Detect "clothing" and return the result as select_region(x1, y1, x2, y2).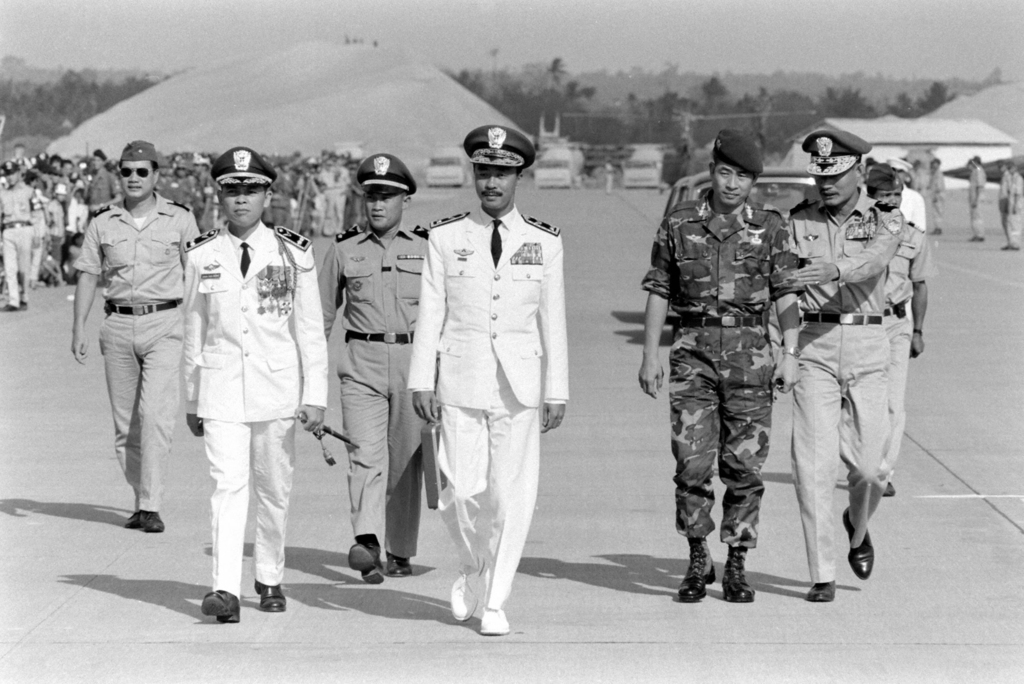
select_region(929, 168, 946, 225).
